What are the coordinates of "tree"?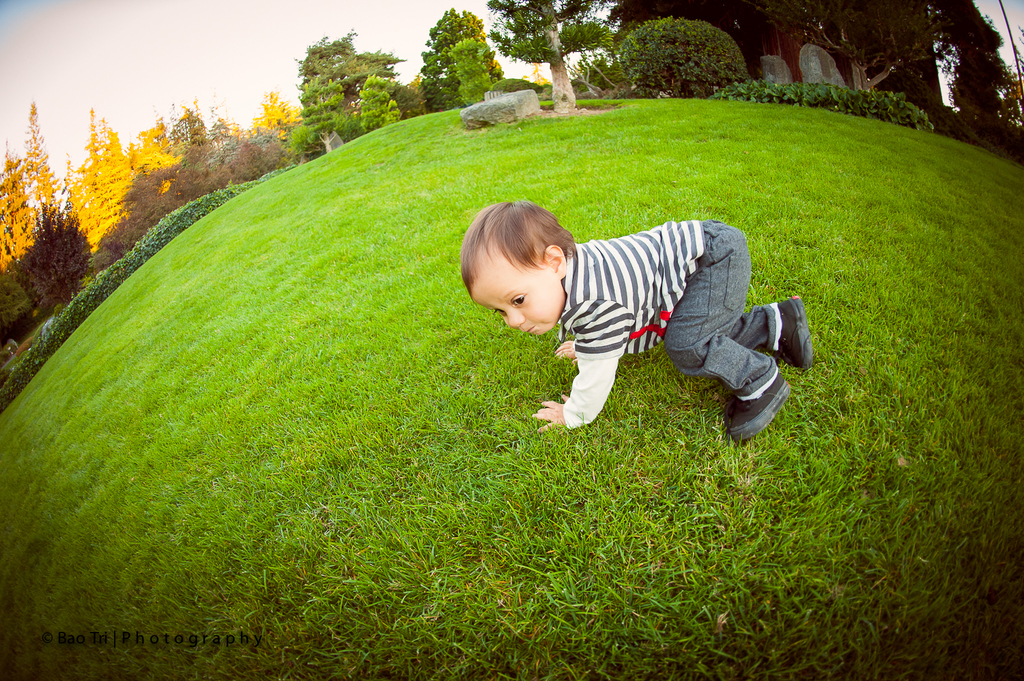
<region>0, 93, 289, 361</region>.
